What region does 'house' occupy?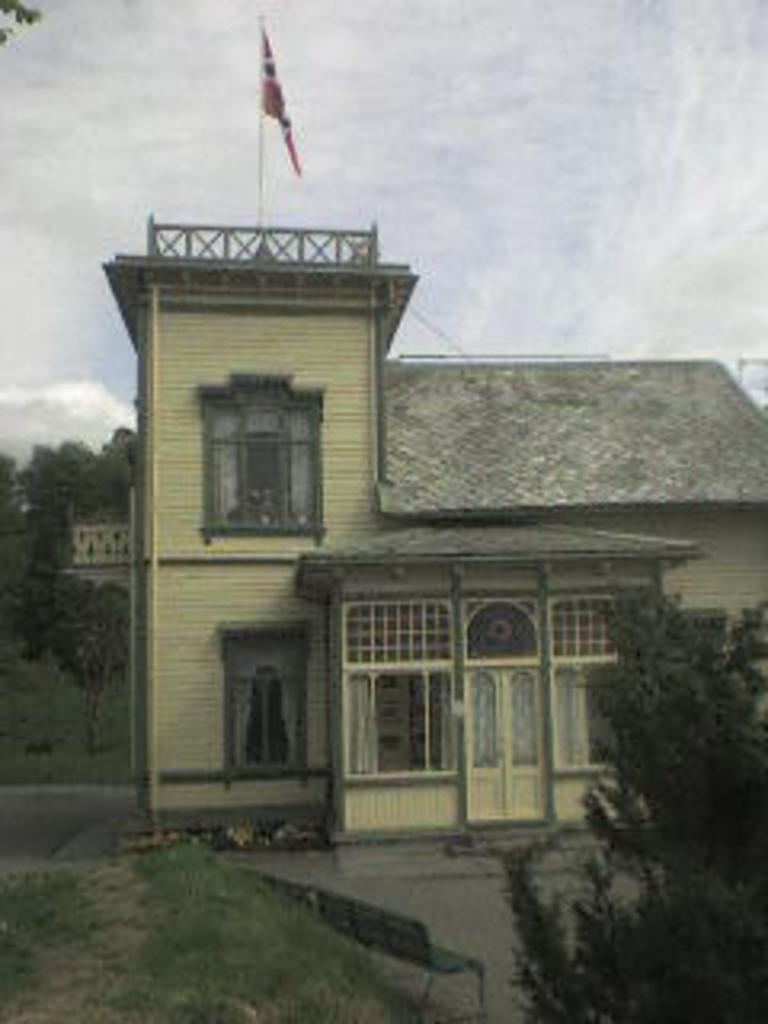
Rect(64, 19, 765, 867).
